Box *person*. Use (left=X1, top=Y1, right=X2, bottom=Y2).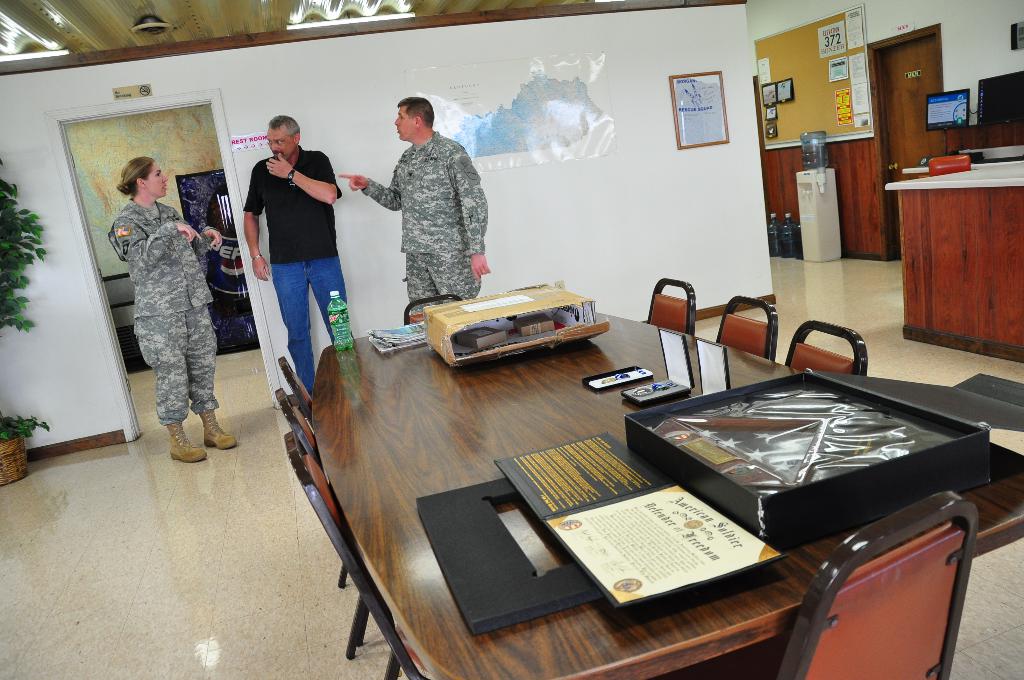
(left=112, top=148, right=212, bottom=458).
